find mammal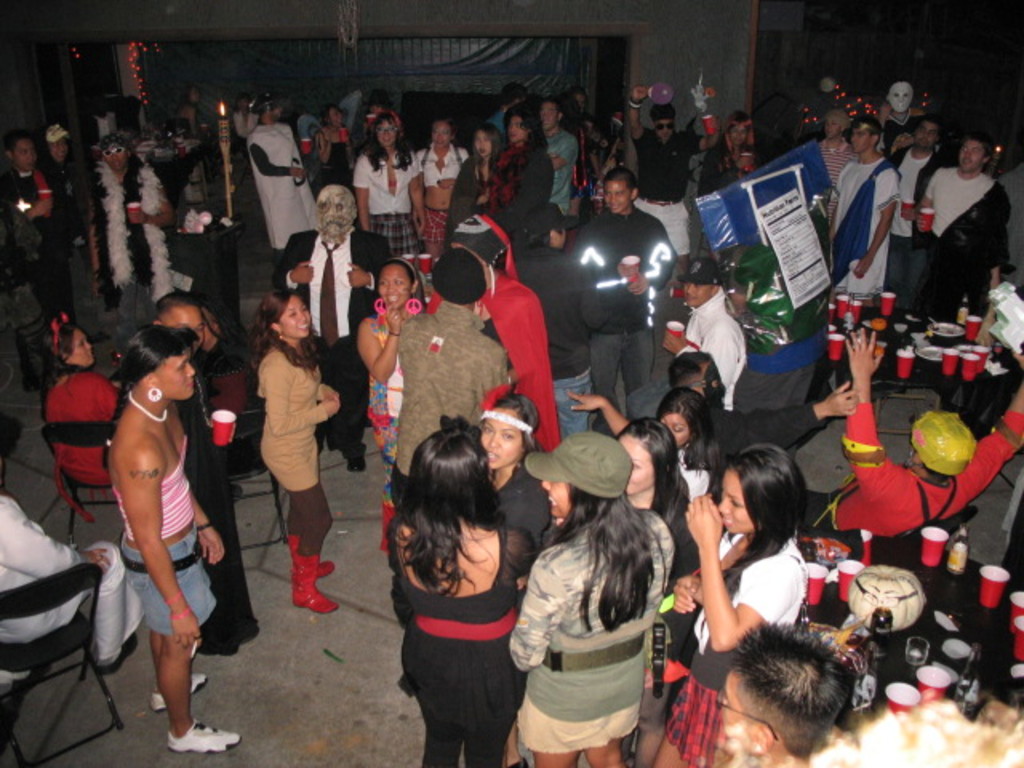
{"x1": 90, "y1": 96, "x2": 115, "y2": 149}
